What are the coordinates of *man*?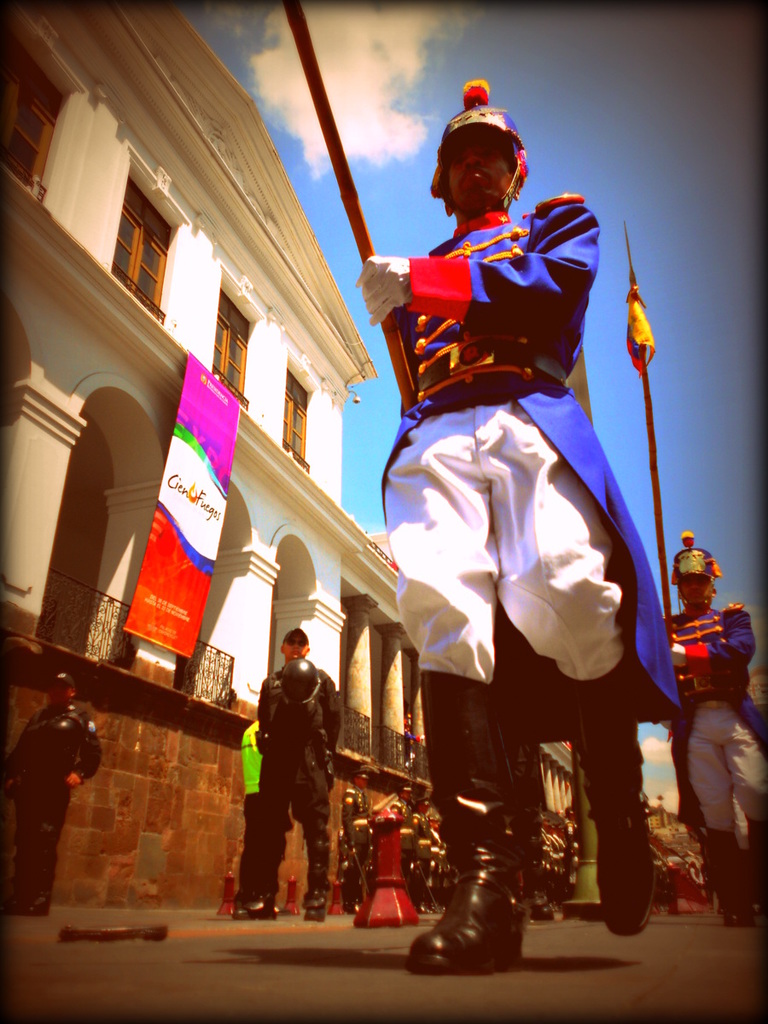
[left=3, top=671, right=104, bottom=915].
